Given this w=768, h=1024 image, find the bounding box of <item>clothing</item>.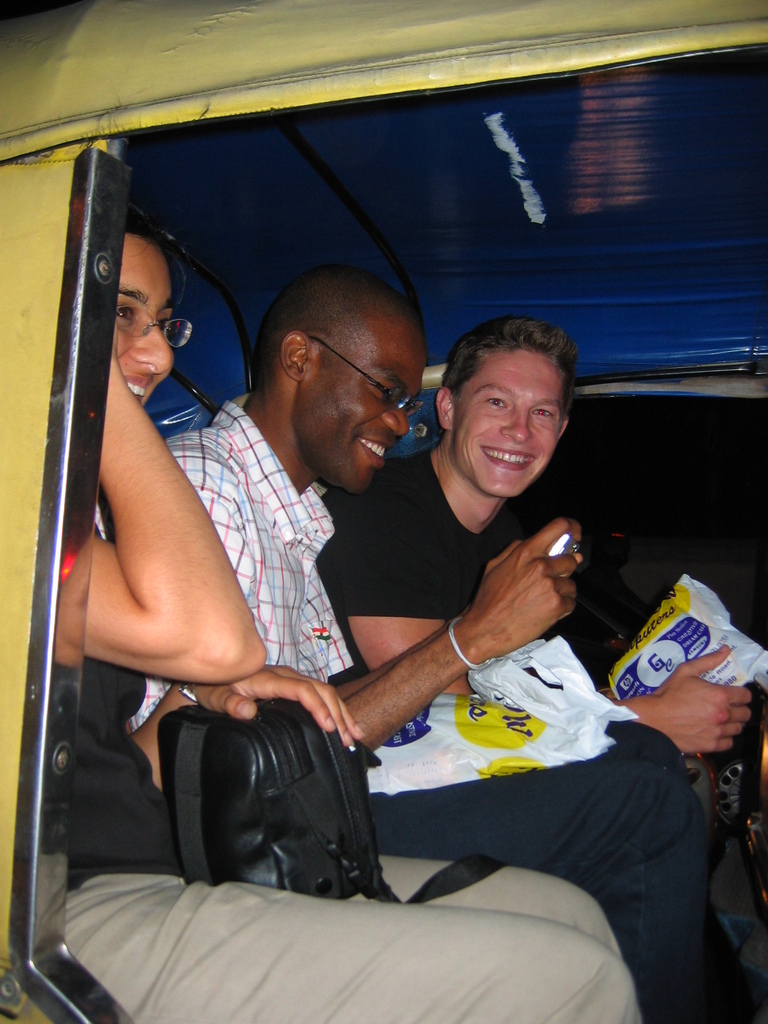
<region>170, 392, 357, 697</region>.
